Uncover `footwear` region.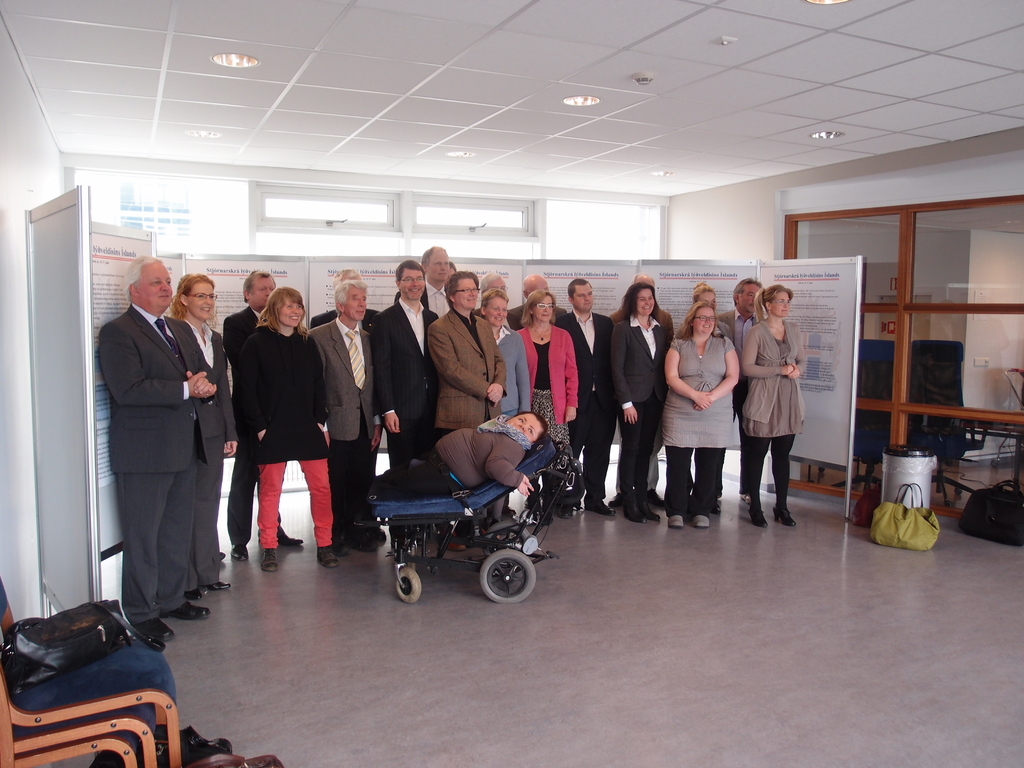
Uncovered: region(132, 619, 175, 646).
